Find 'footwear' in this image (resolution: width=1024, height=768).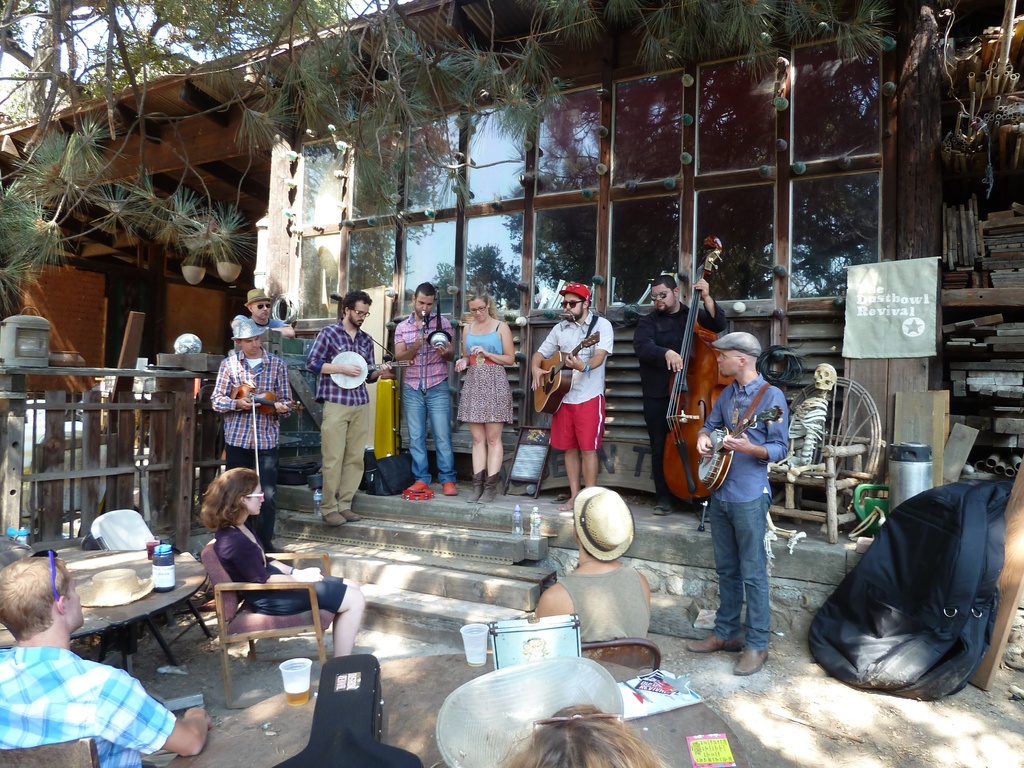
(339,509,362,524).
